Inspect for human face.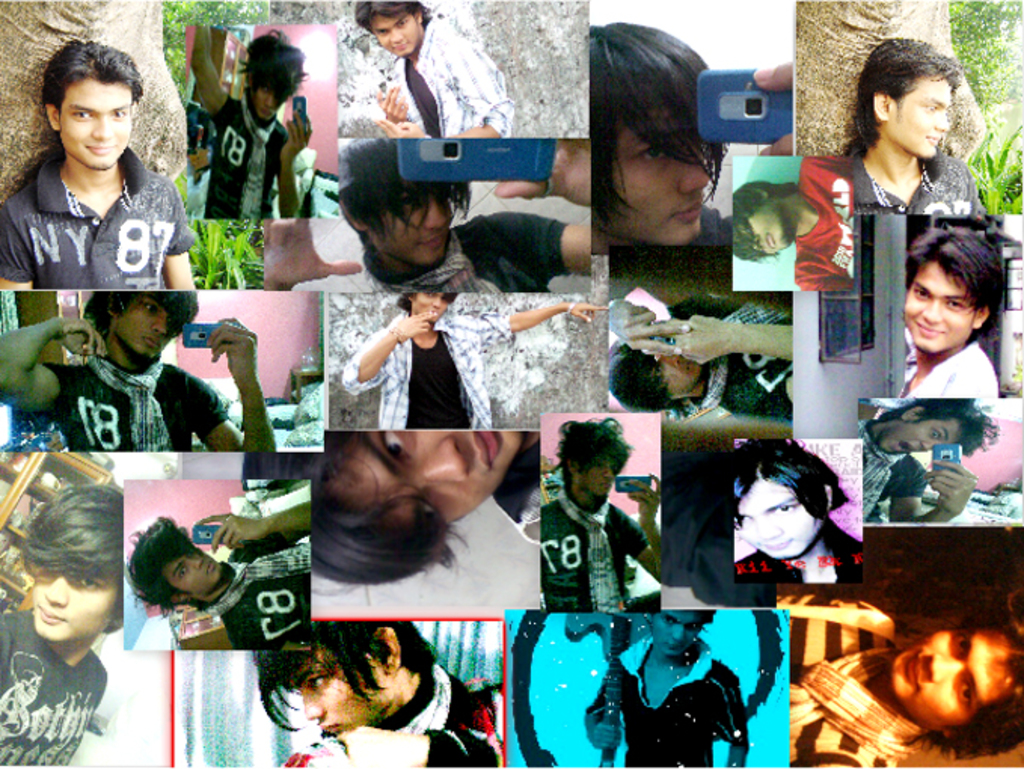
Inspection: 376 193 452 267.
